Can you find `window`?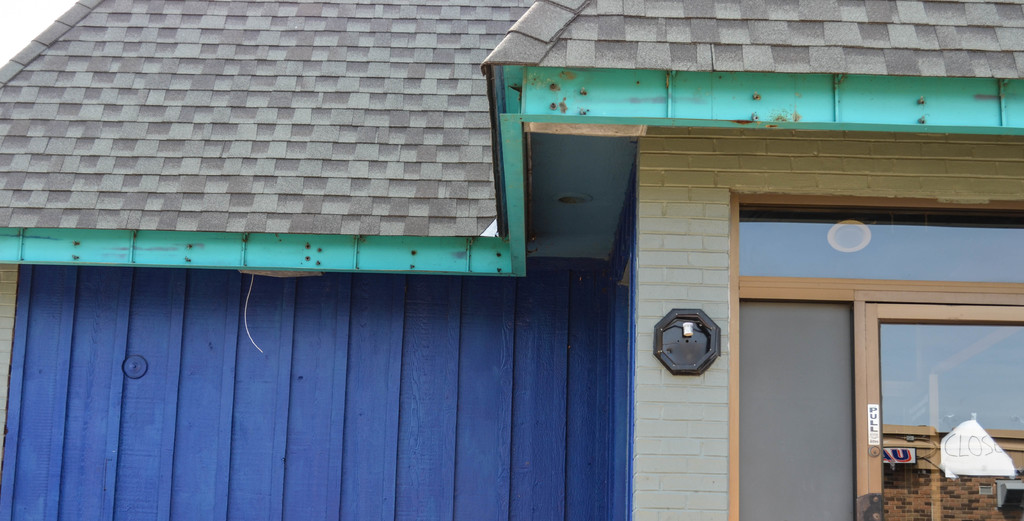
Yes, bounding box: bbox(725, 187, 1023, 520).
